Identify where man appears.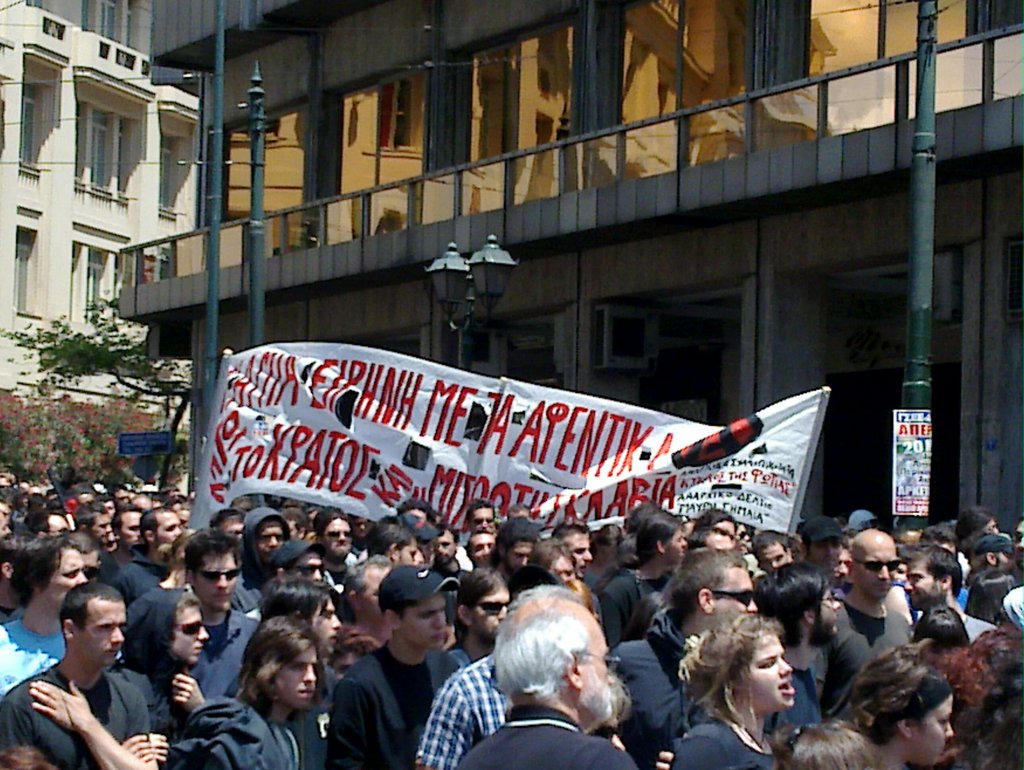
Appears at <box>18,585,147,769</box>.
